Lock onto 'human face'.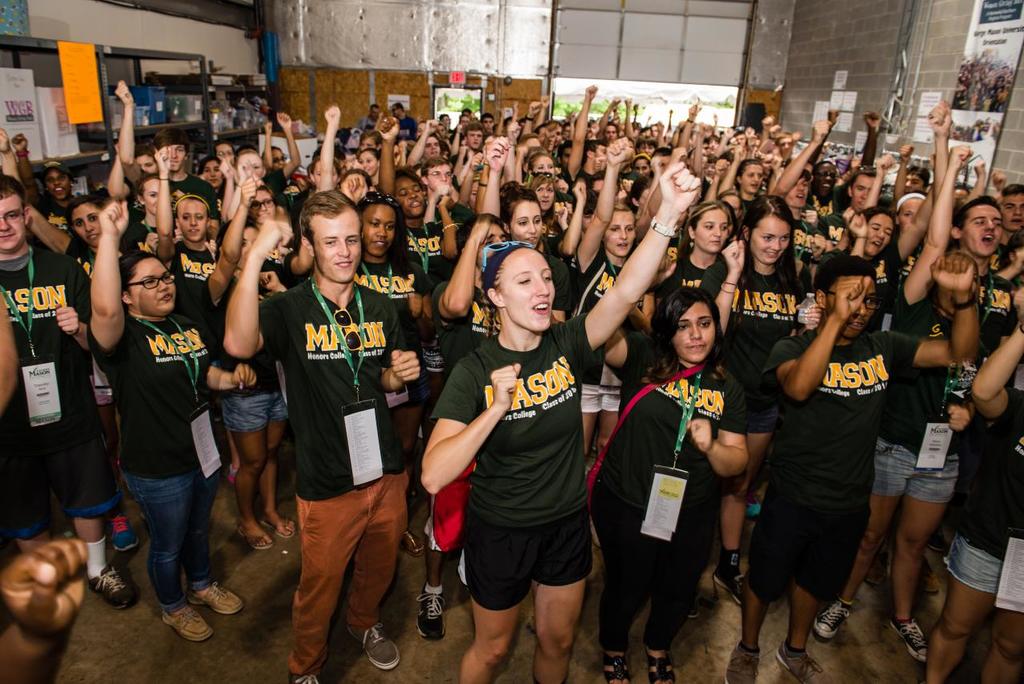
Locked: <region>424, 135, 440, 159</region>.
